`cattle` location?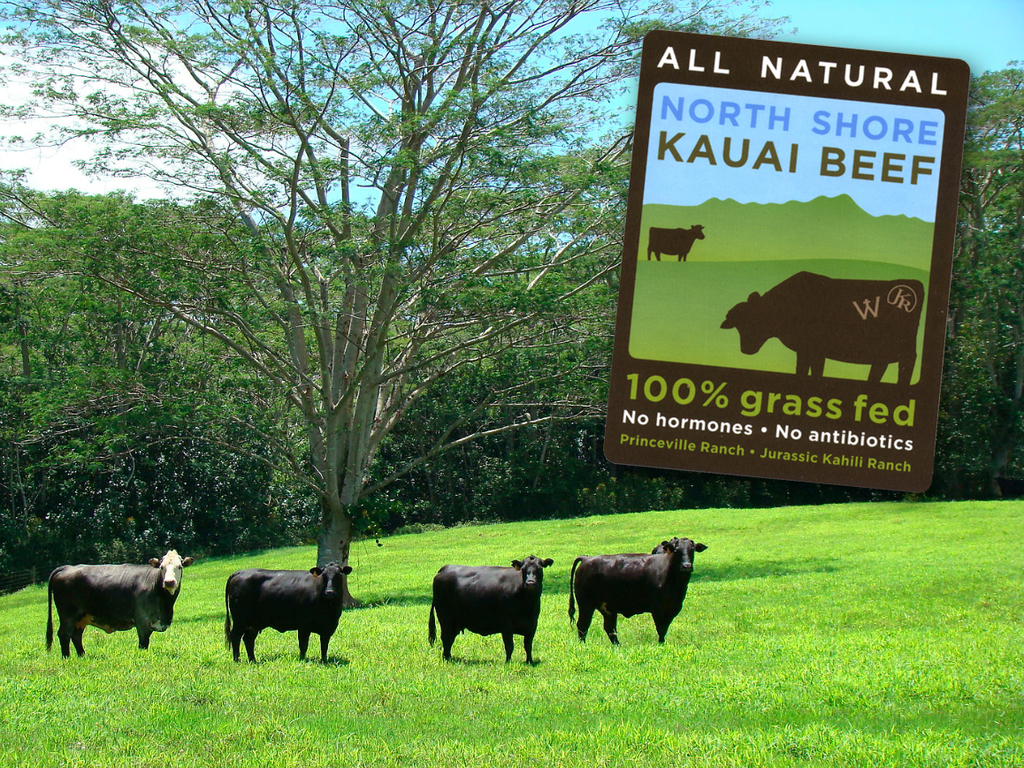
region(221, 561, 352, 666)
